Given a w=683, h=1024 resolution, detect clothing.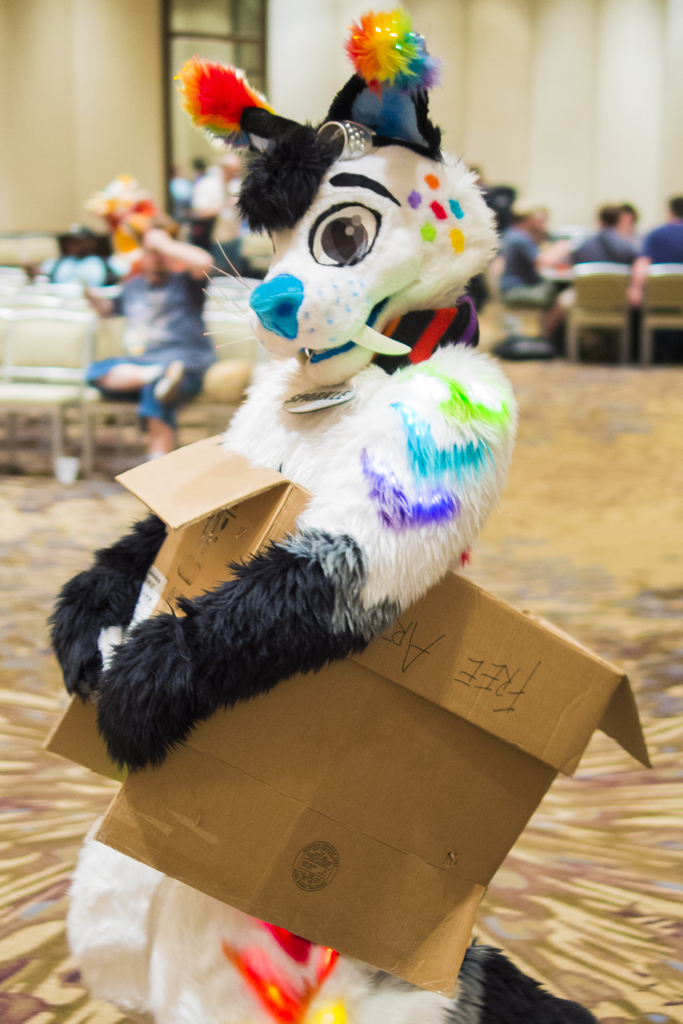
(35,254,103,282).
